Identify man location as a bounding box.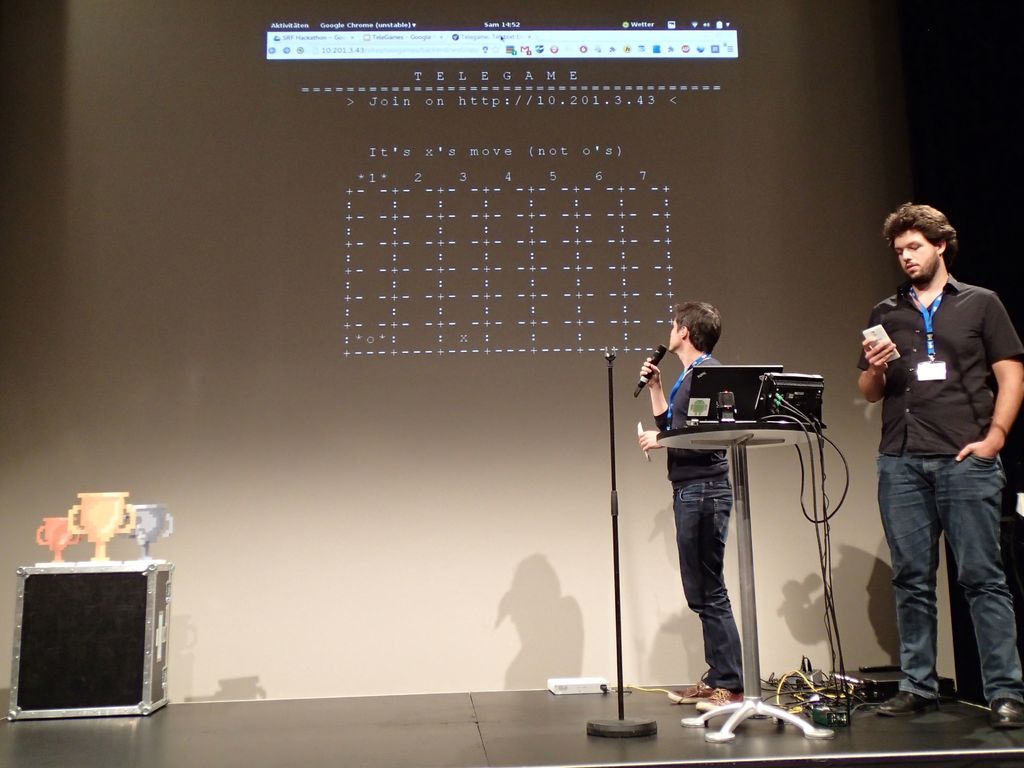
BBox(845, 207, 1017, 724).
